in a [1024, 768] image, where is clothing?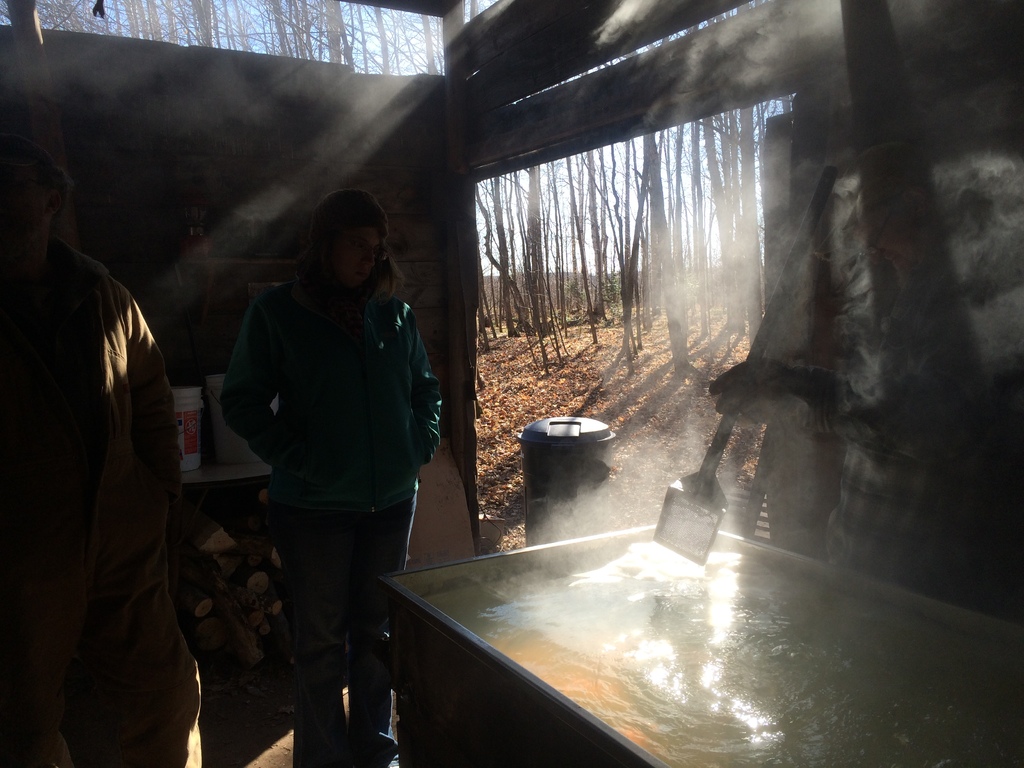
rect(221, 292, 465, 749).
